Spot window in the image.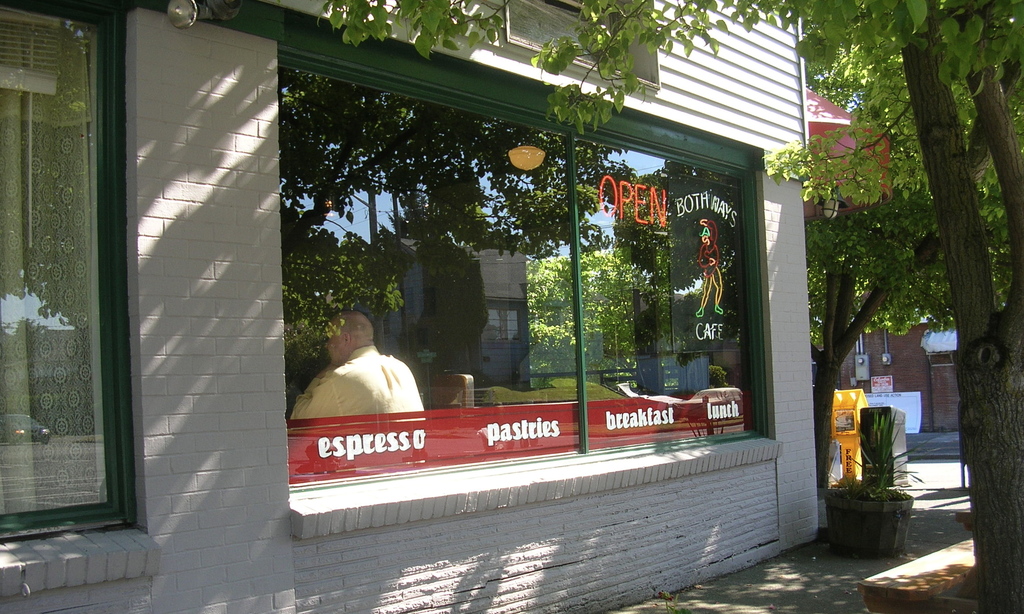
window found at bbox=(280, 63, 588, 483).
